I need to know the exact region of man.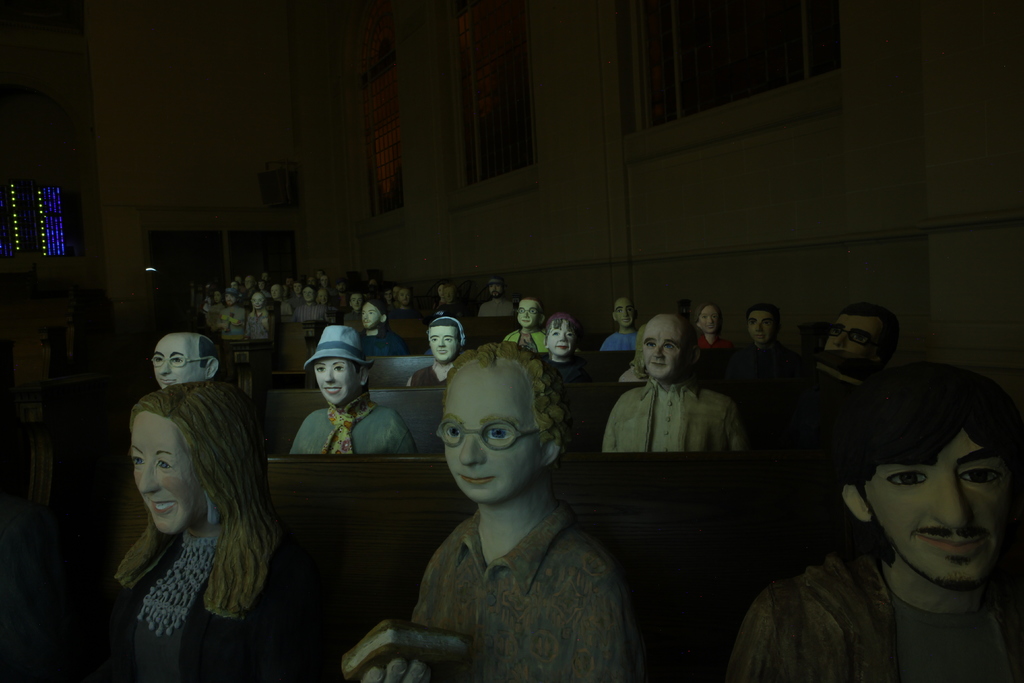
Region: Rect(314, 269, 324, 279).
